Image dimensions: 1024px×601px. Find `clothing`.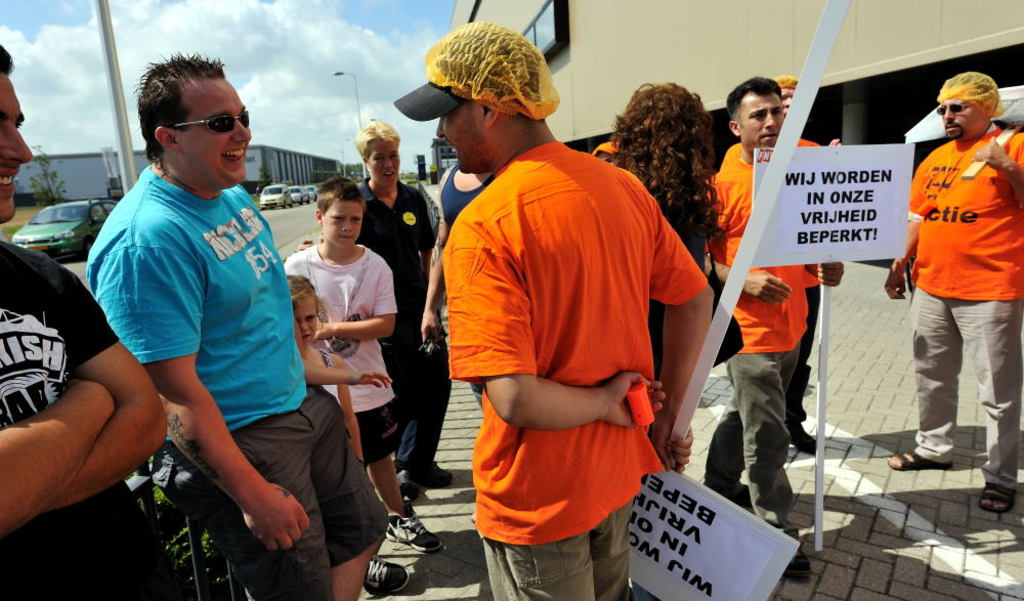
<box>914,126,1023,298</box>.
